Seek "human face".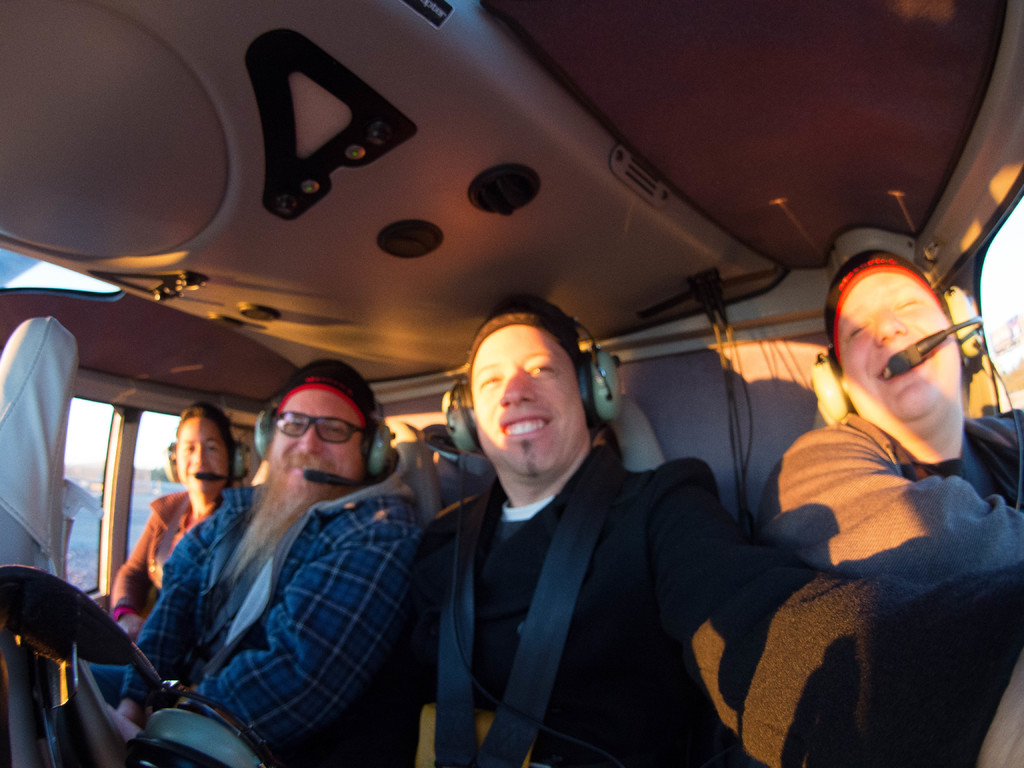
(x1=468, y1=328, x2=578, y2=474).
